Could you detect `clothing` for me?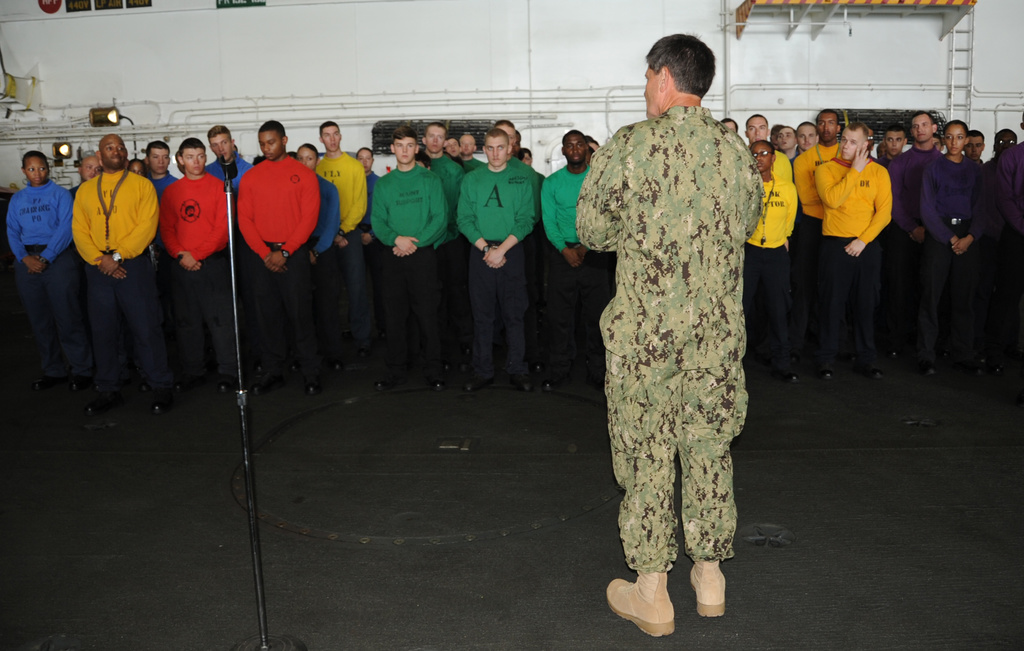
Detection result: <box>246,160,312,265</box>.
